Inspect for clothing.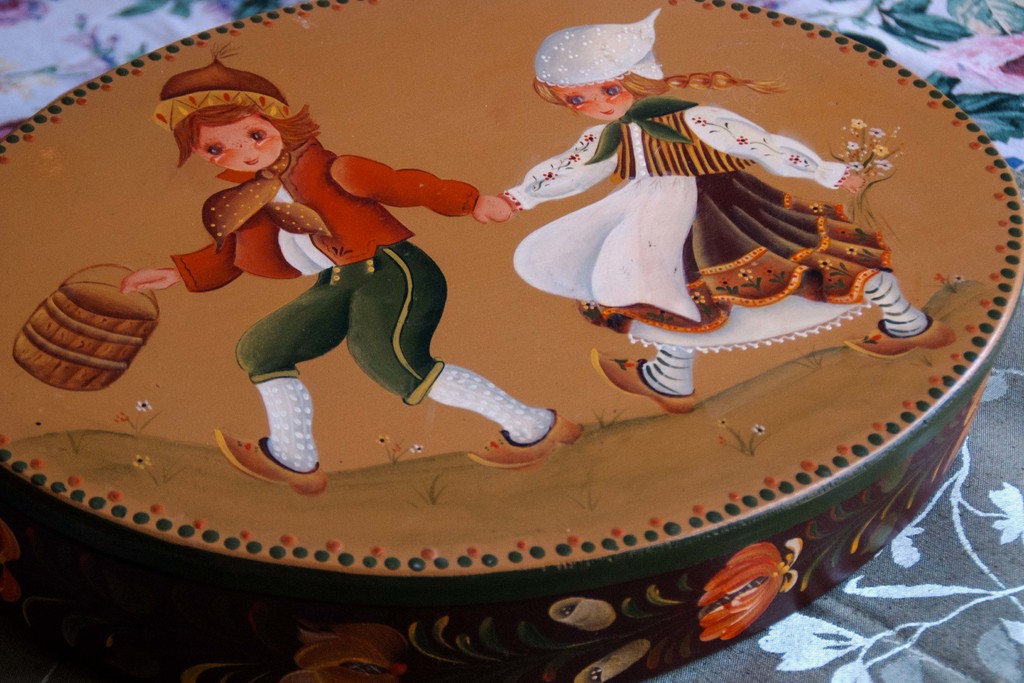
Inspection: rect(170, 135, 479, 412).
